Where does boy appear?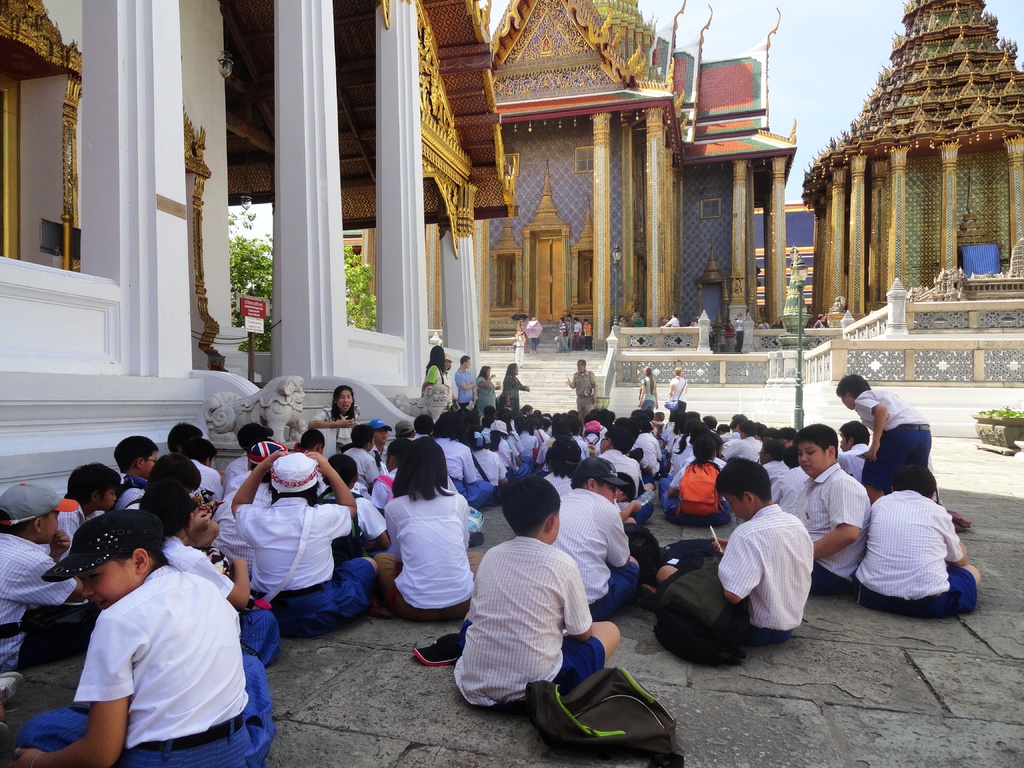
Appears at {"x1": 300, "y1": 431, "x2": 325, "y2": 456}.
